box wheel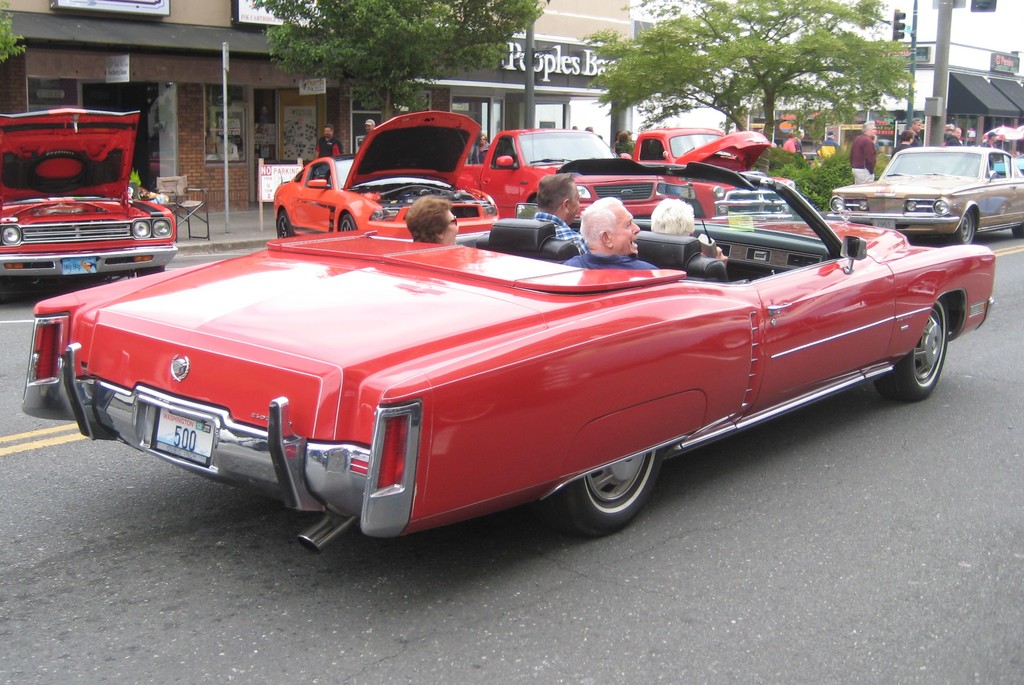
rect(337, 213, 351, 232)
